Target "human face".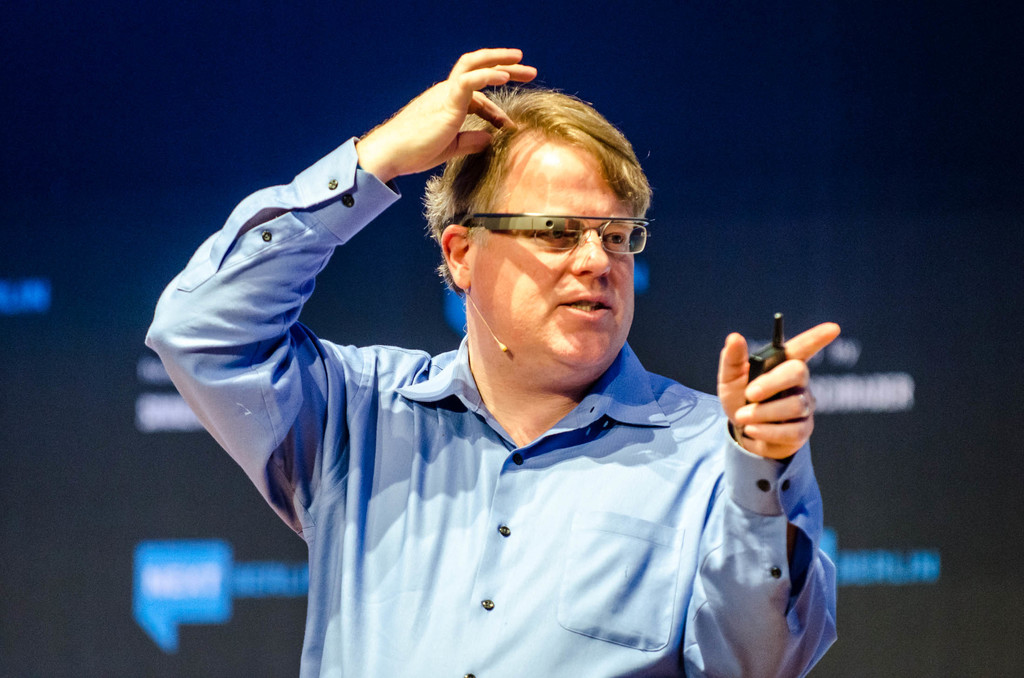
Target region: [467, 138, 635, 370].
